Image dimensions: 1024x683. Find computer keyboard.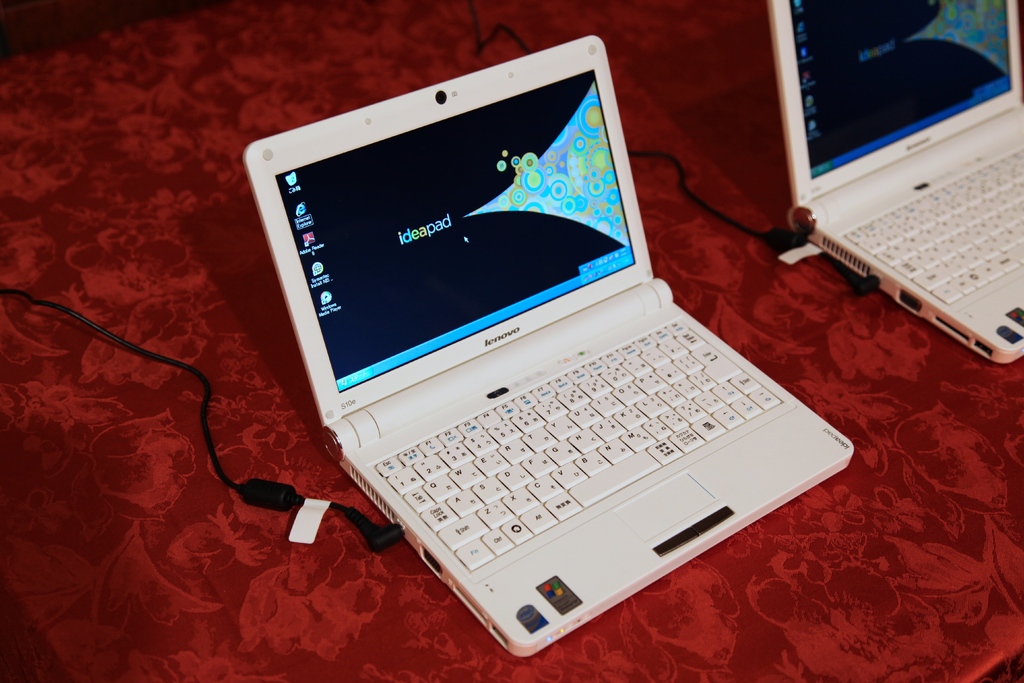
372 315 785 572.
